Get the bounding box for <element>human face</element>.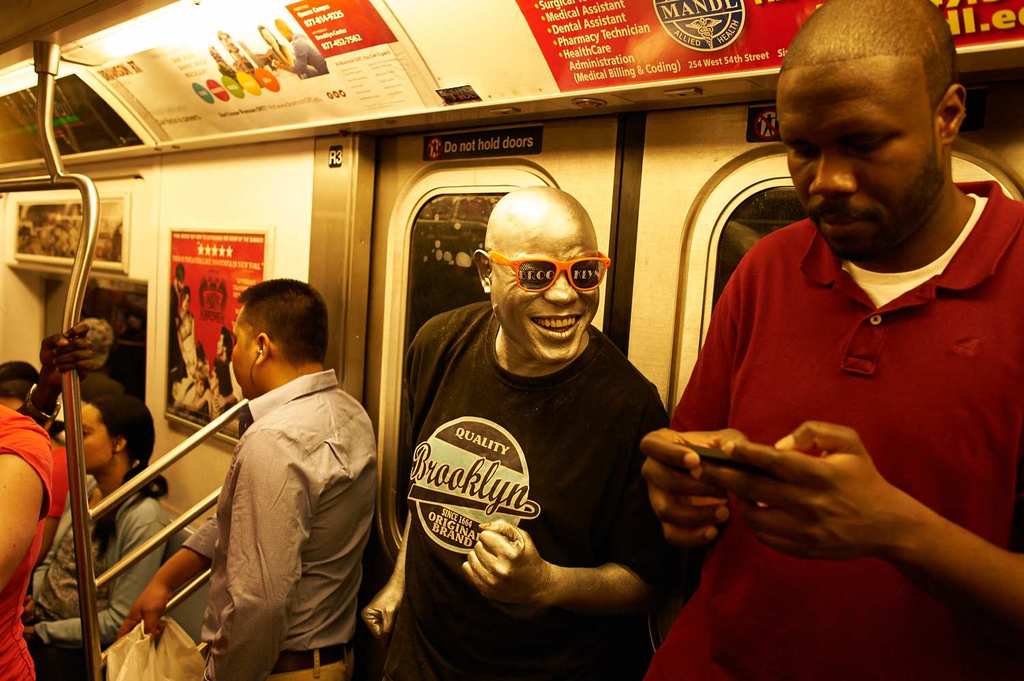
left=485, top=207, right=603, bottom=361.
